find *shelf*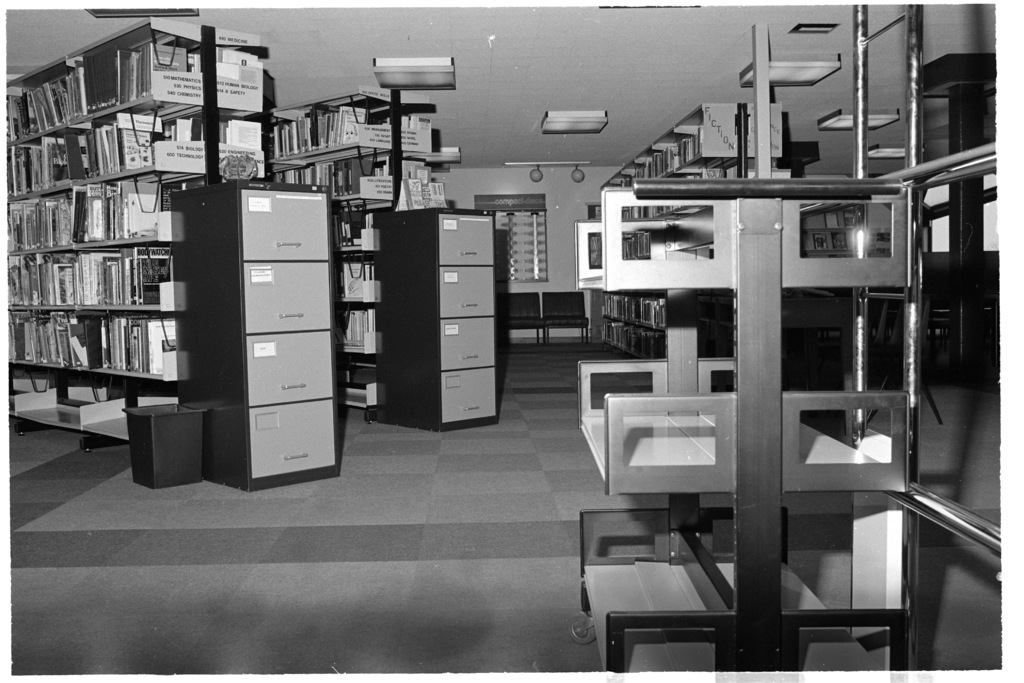
<box>593,100,795,355</box>
